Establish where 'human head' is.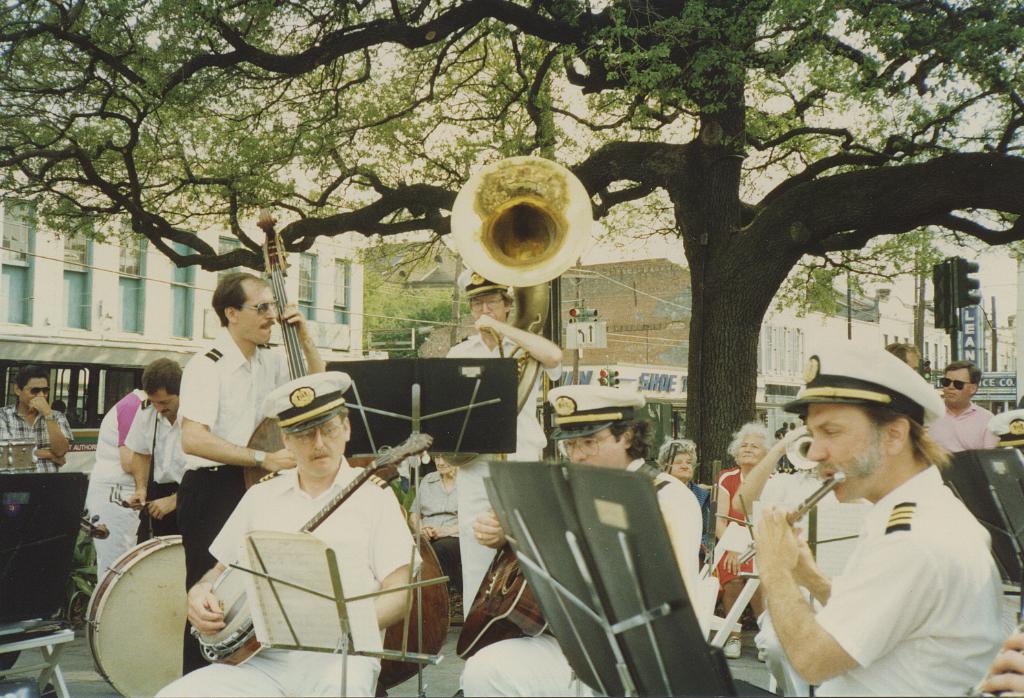
Established at [12,366,52,411].
